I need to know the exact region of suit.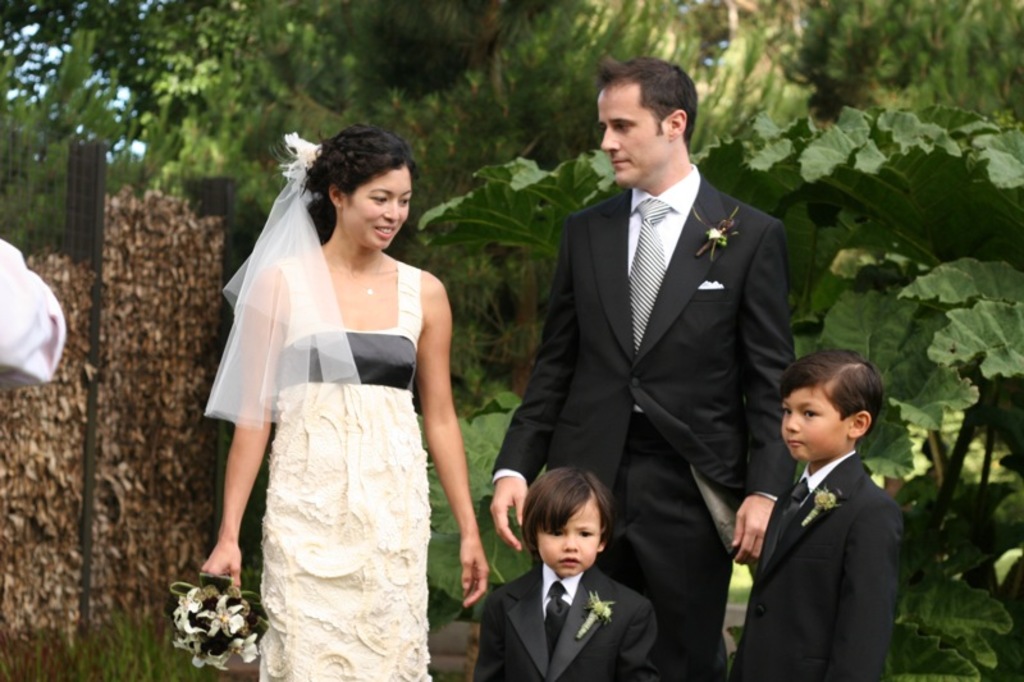
Region: x1=730, y1=452, x2=906, y2=681.
